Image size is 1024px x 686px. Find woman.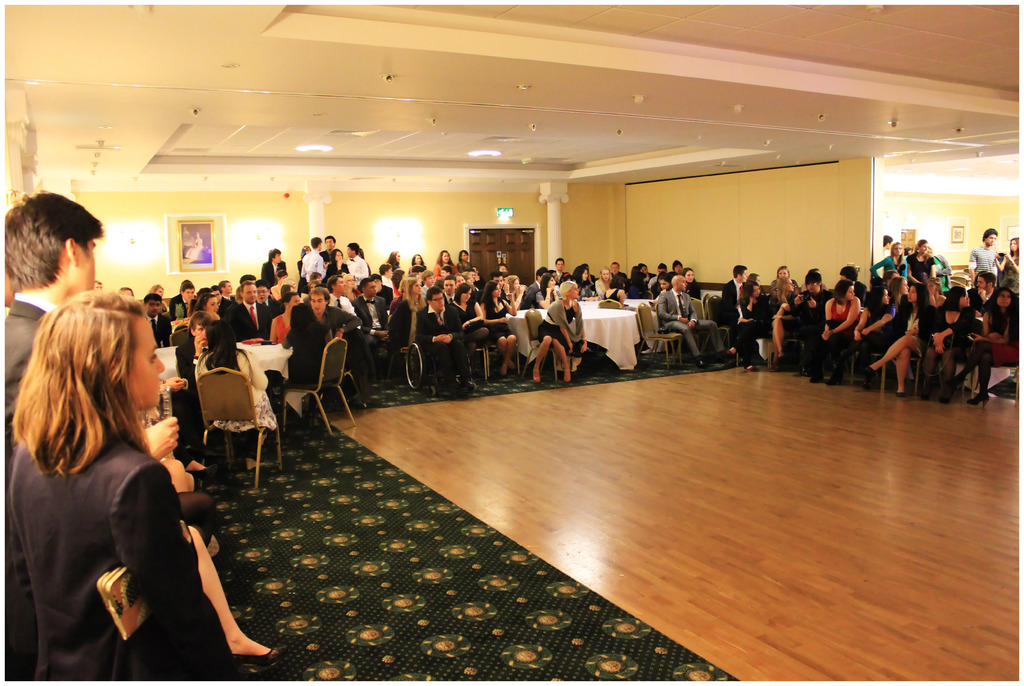
region(906, 234, 939, 282).
